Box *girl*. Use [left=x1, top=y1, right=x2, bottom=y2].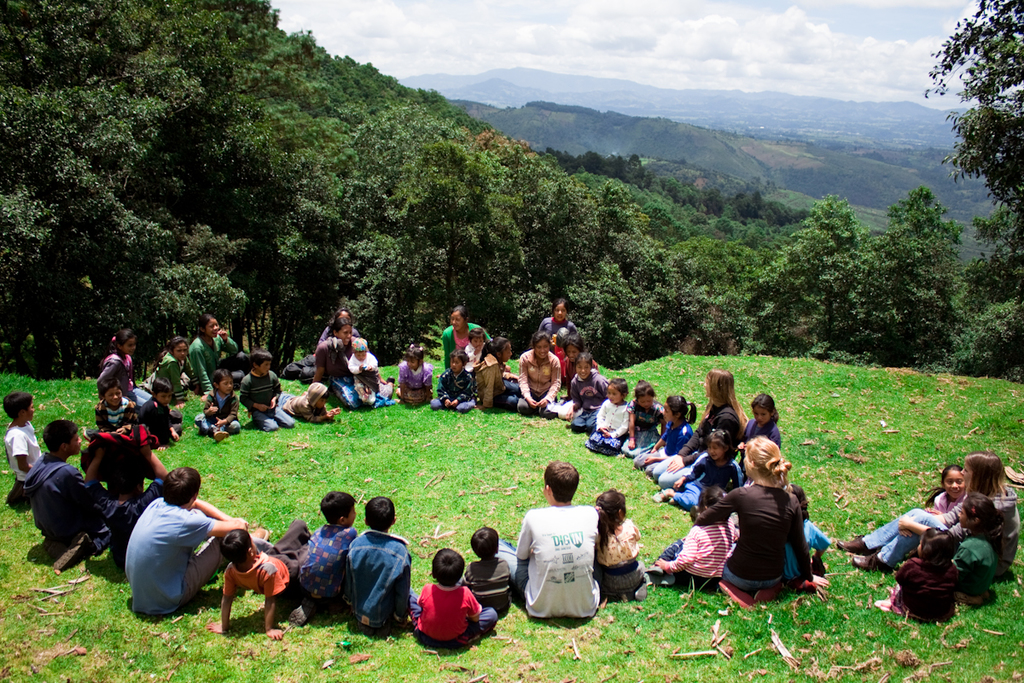
[left=835, top=450, right=1018, bottom=572].
